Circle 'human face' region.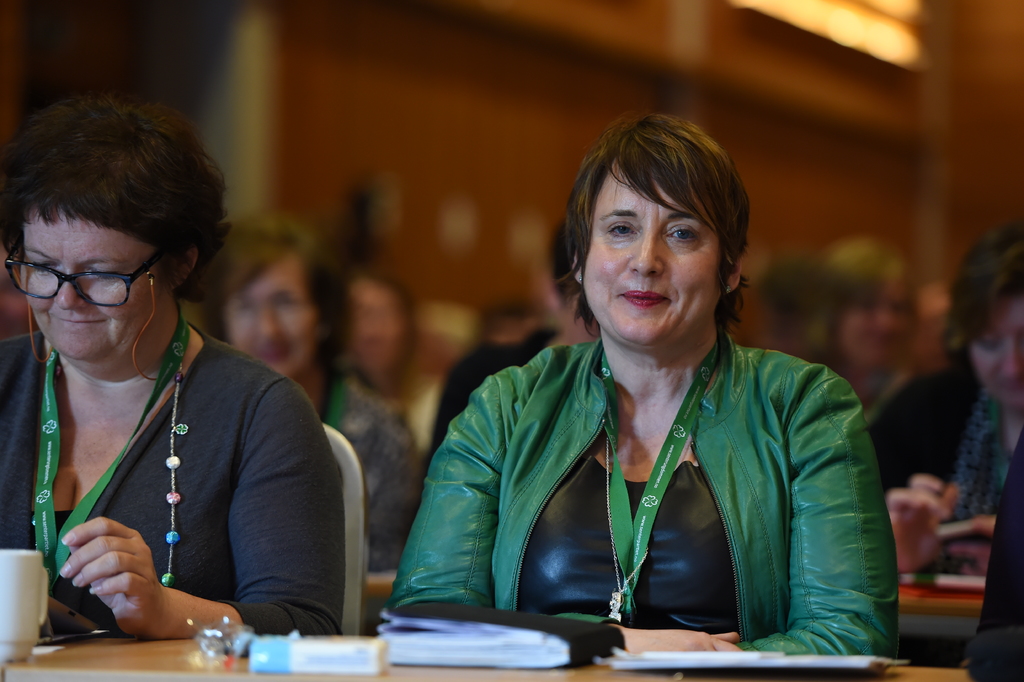
Region: 977/299/1023/409.
